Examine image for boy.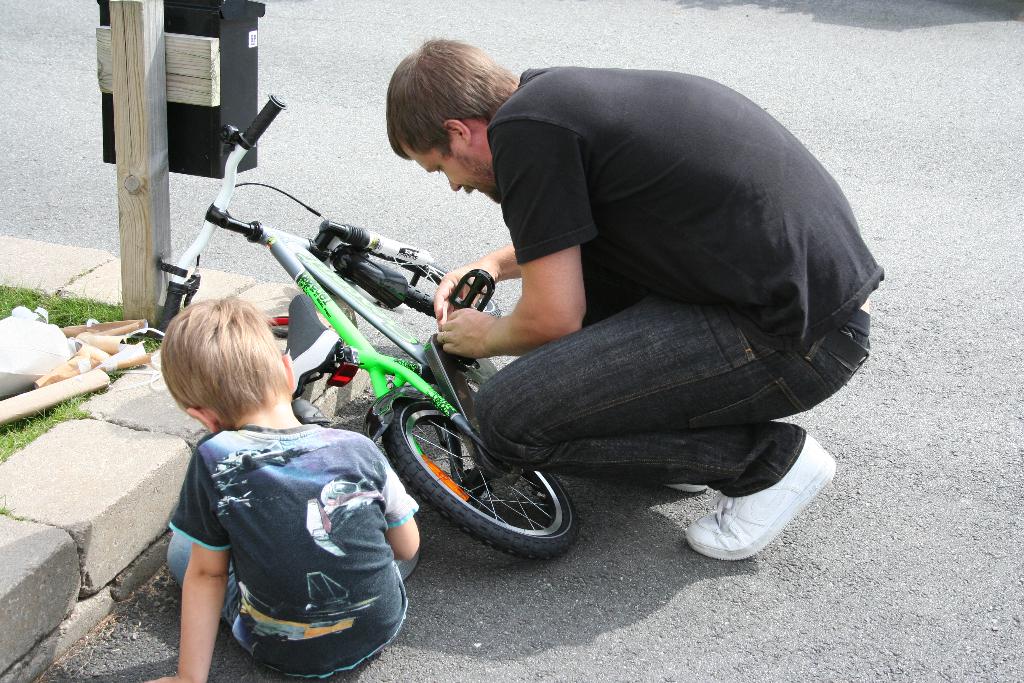
Examination result: BBox(115, 313, 427, 682).
